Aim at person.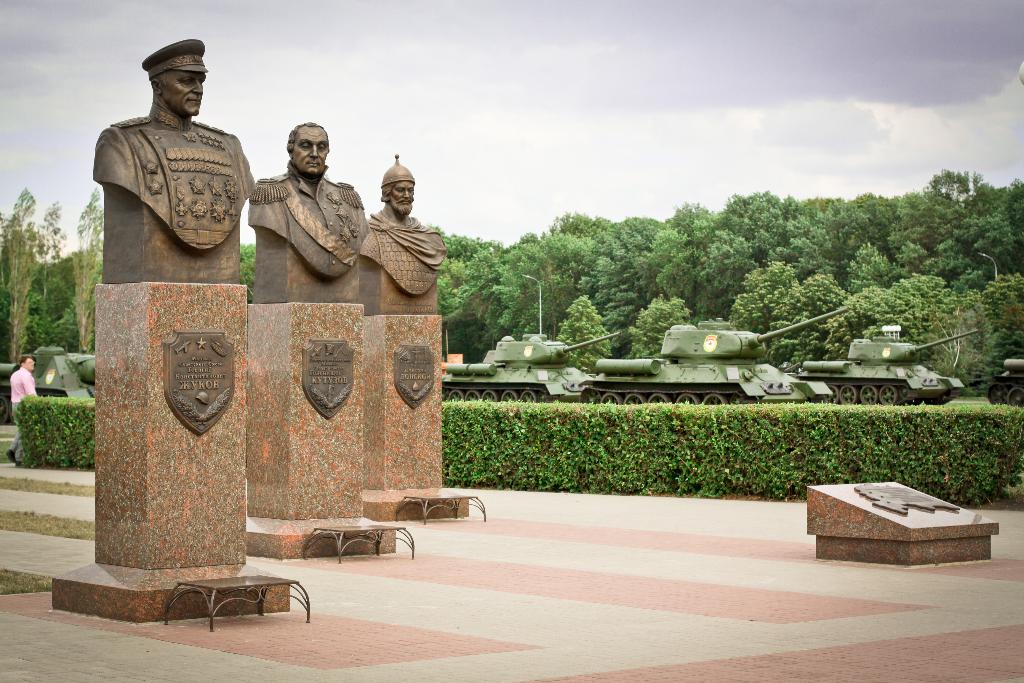
Aimed at box(251, 120, 369, 300).
